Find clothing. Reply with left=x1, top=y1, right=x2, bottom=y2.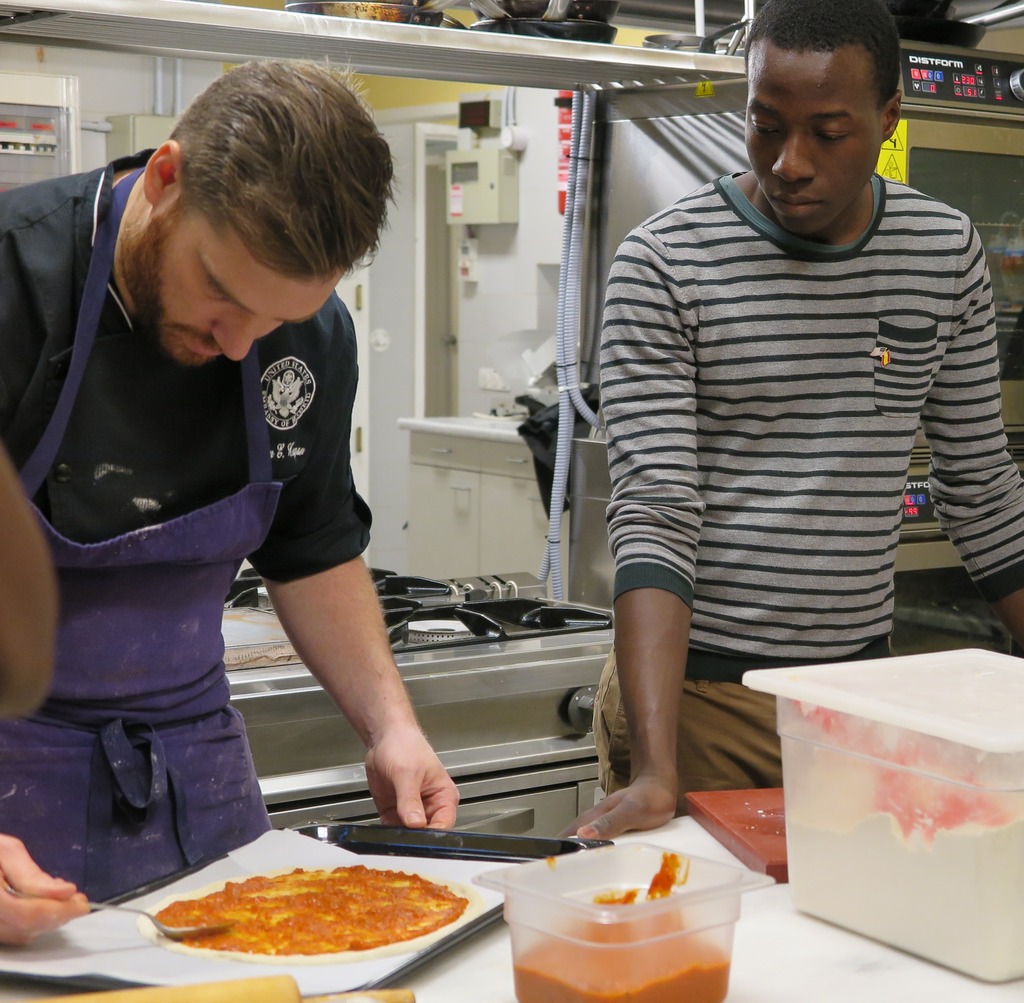
left=561, top=95, right=985, bottom=715.
